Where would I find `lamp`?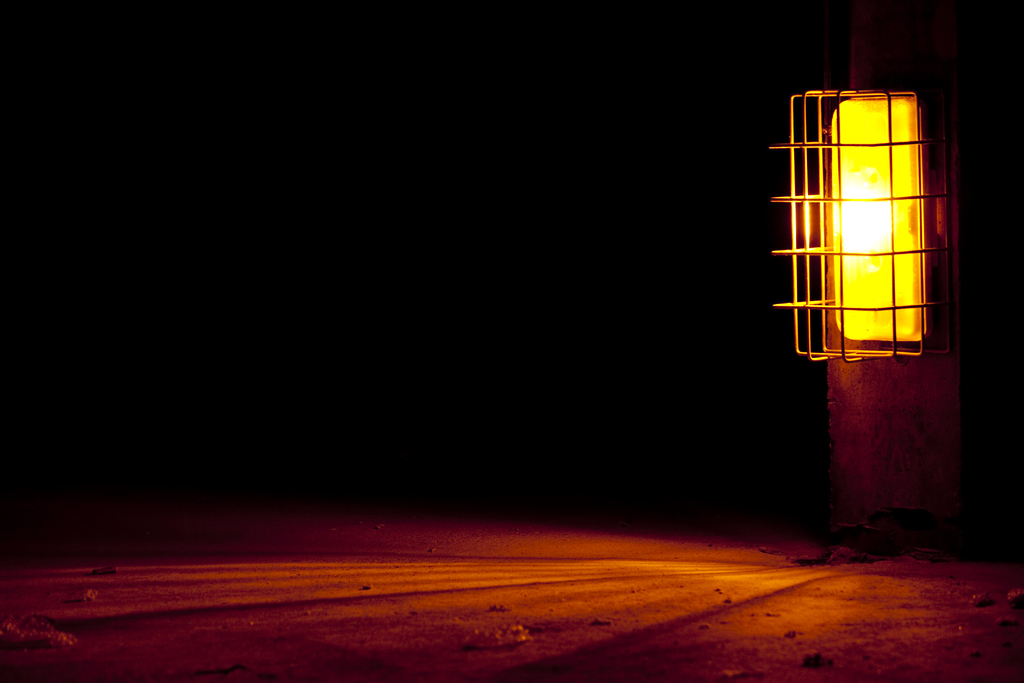
At [x1=783, y1=78, x2=960, y2=378].
